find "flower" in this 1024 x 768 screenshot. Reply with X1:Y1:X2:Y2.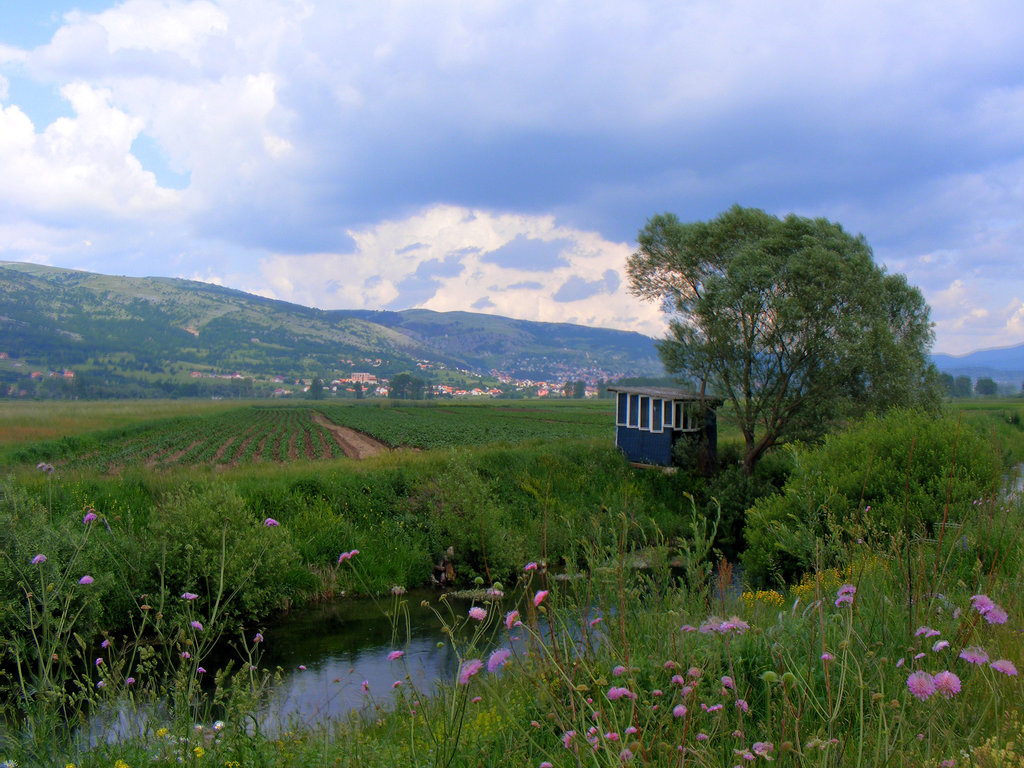
390:680:402:693.
